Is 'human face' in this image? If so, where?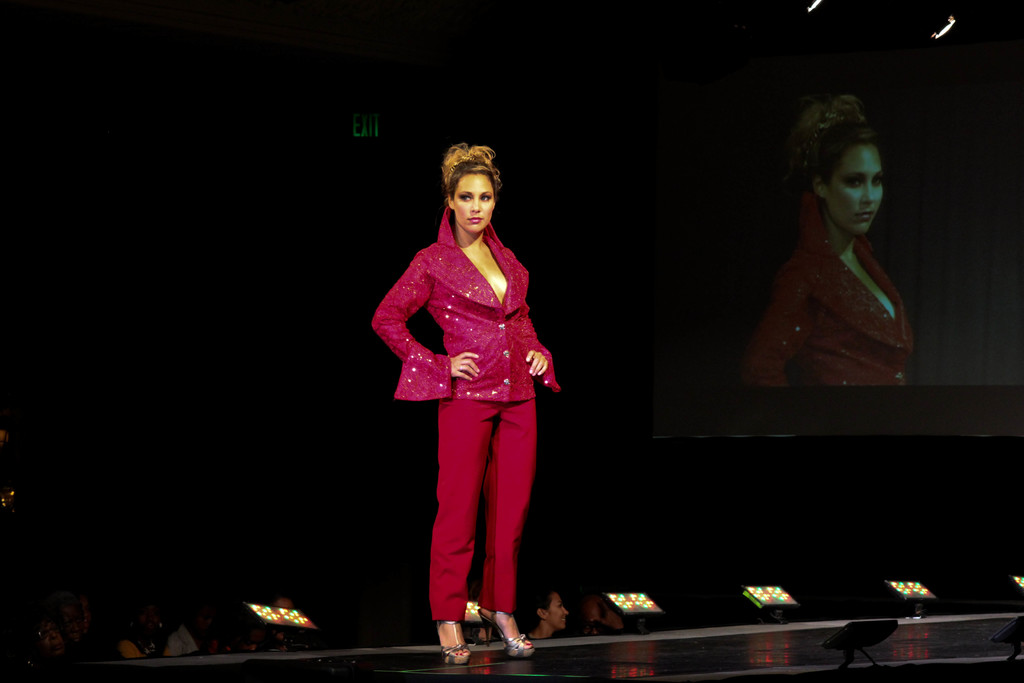
Yes, at box(274, 601, 294, 609).
